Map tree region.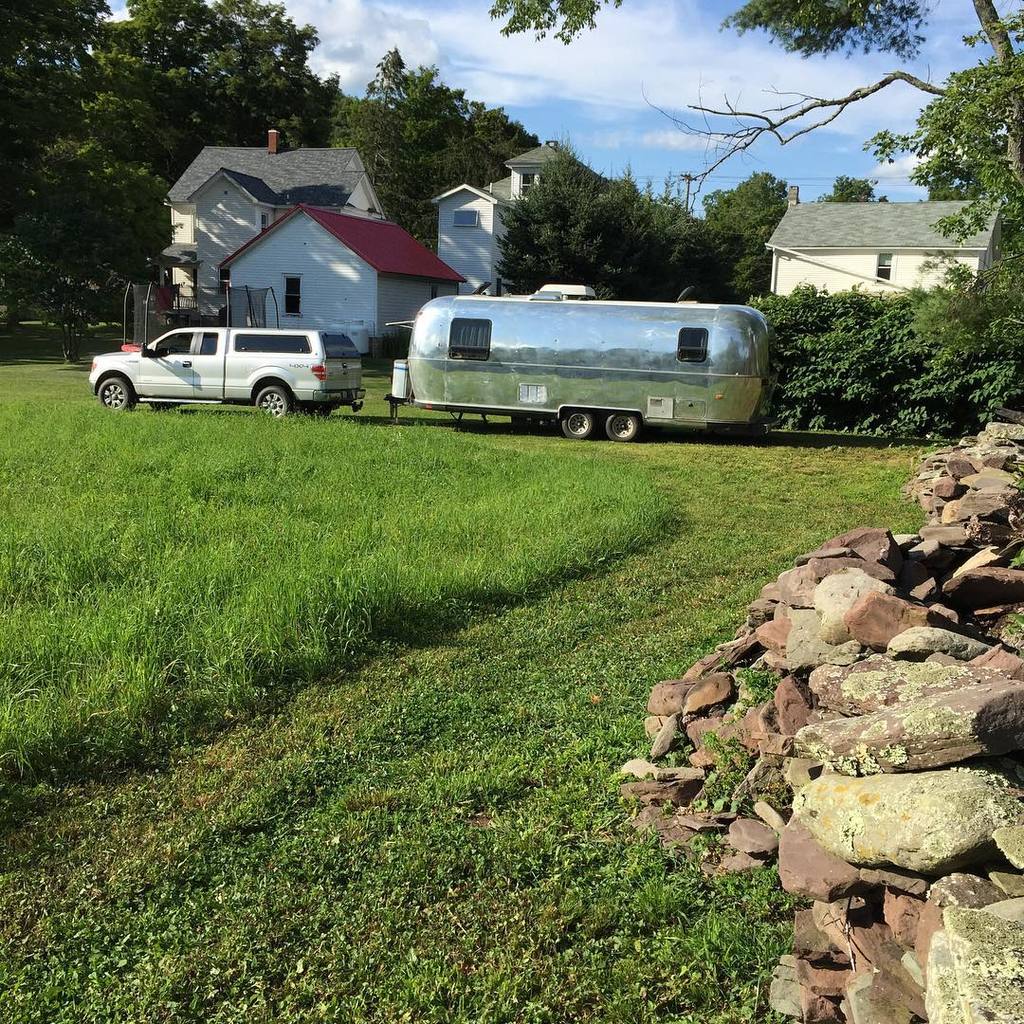
Mapped to box(335, 94, 368, 147).
